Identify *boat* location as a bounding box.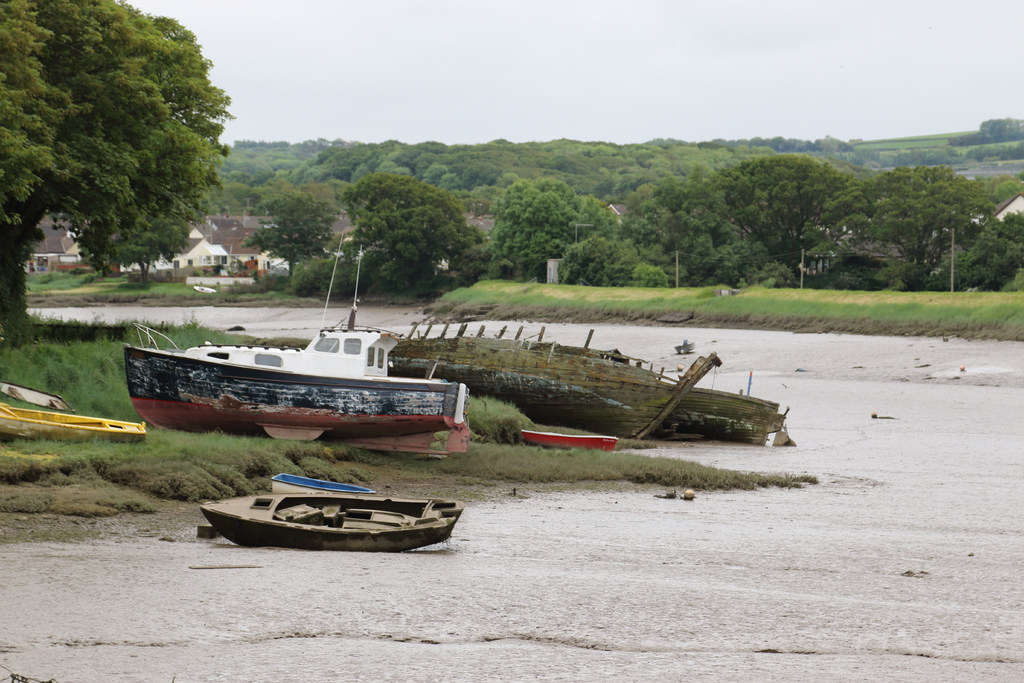
<bbox>382, 336, 717, 443</bbox>.
